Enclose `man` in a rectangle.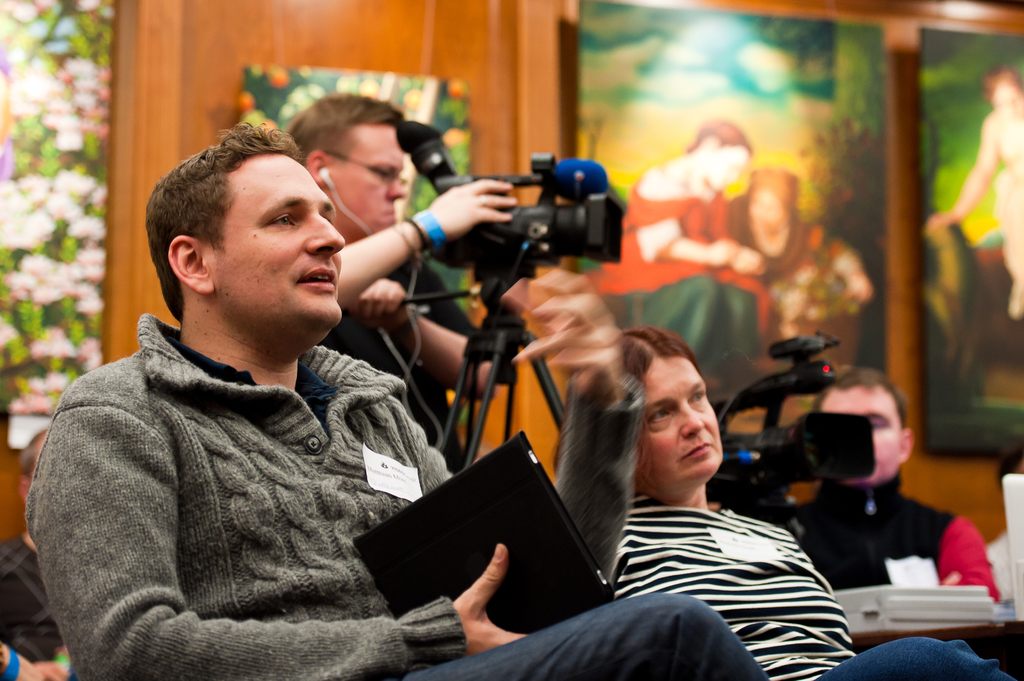
crop(32, 96, 492, 664).
